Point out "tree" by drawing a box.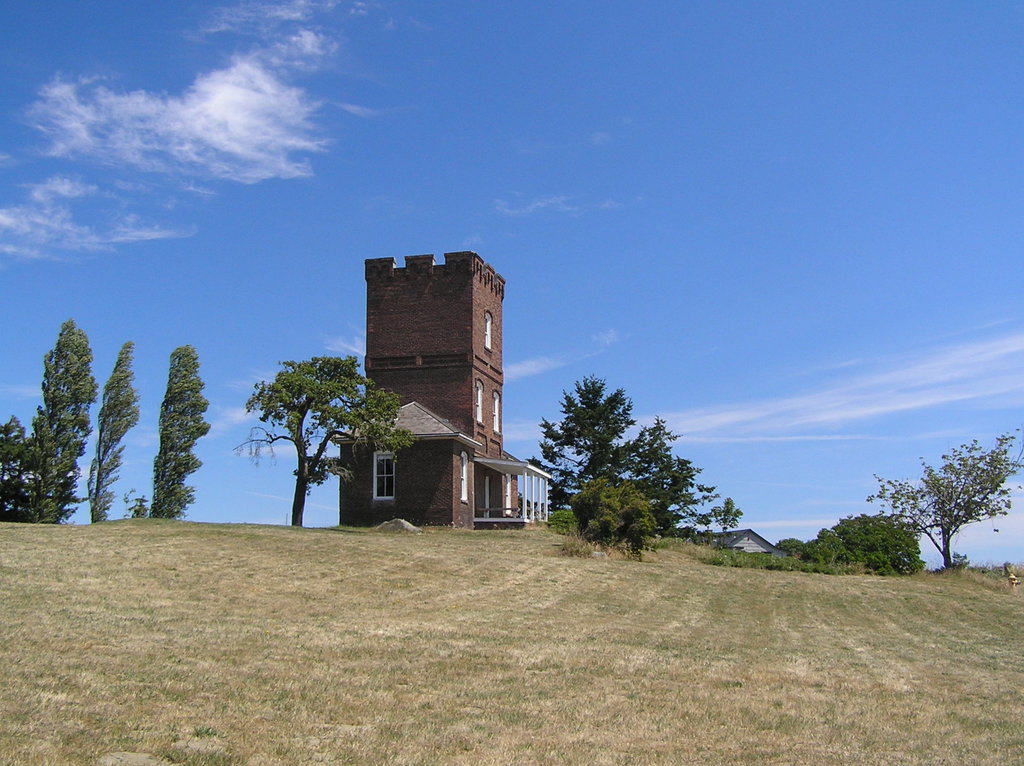
{"x1": 566, "y1": 481, "x2": 660, "y2": 545}.
